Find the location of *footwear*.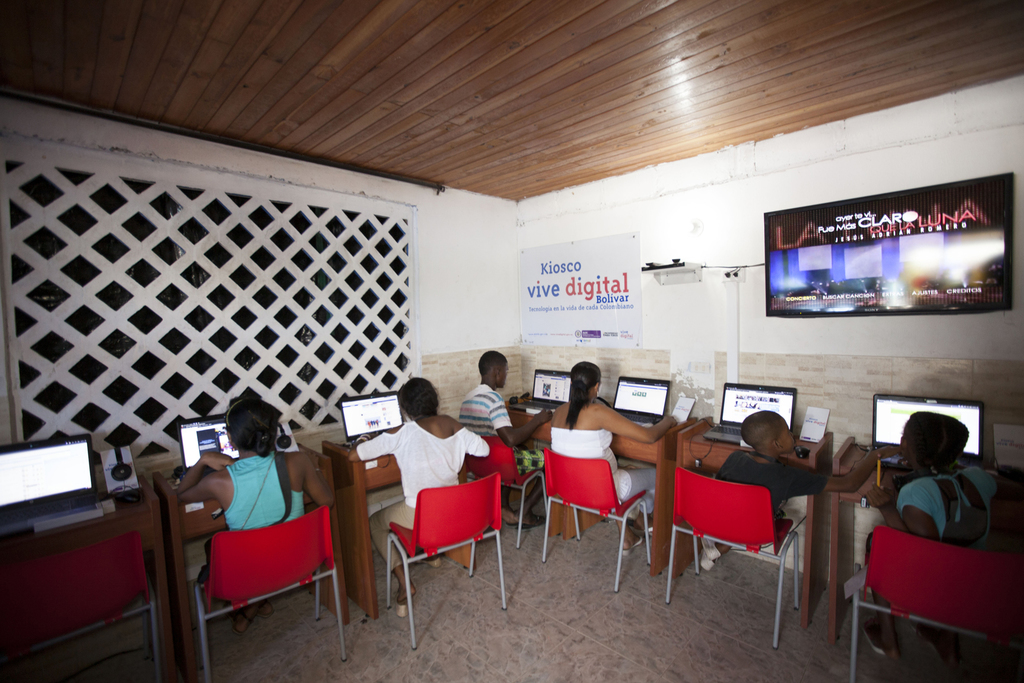
Location: <bbox>702, 537, 718, 563</bbox>.
